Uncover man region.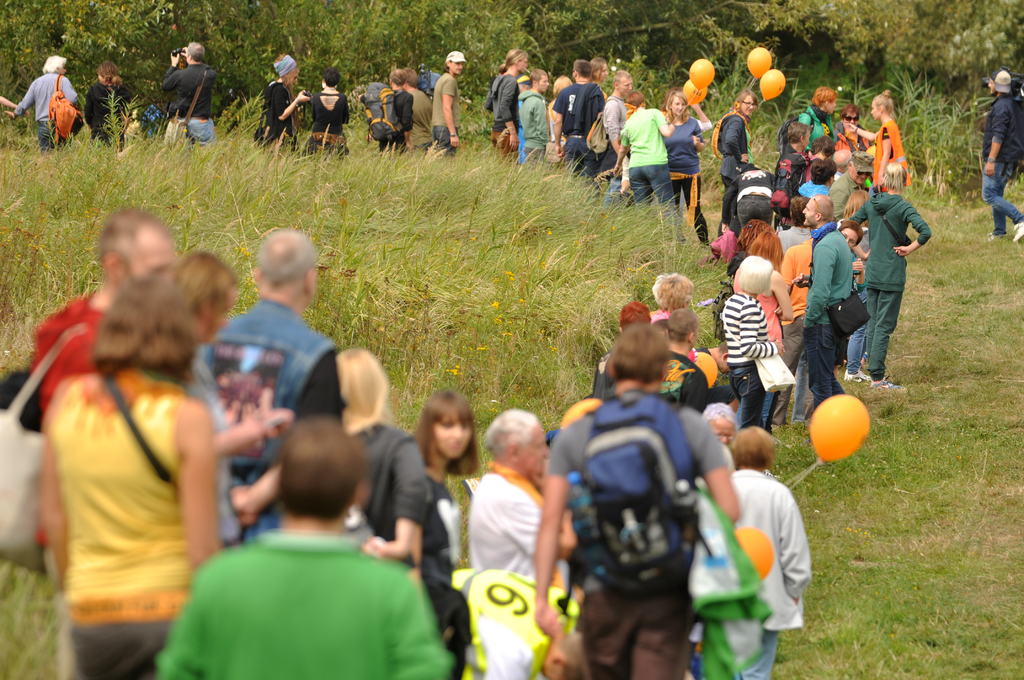
Uncovered: 979:67:1023:247.
